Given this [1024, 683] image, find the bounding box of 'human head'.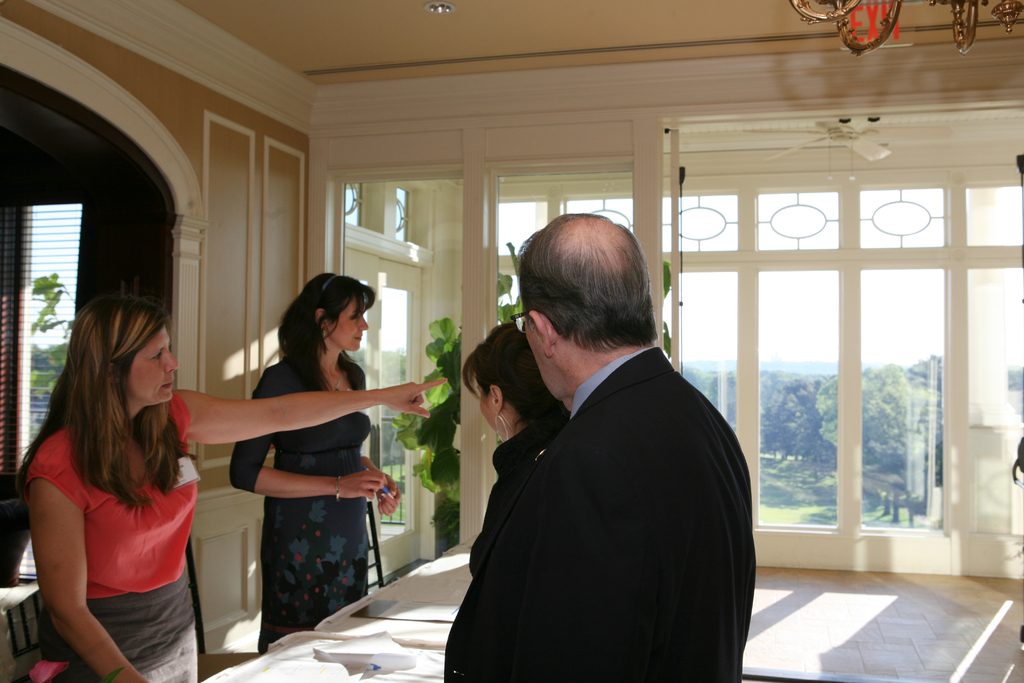
(467, 320, 551, 432).
